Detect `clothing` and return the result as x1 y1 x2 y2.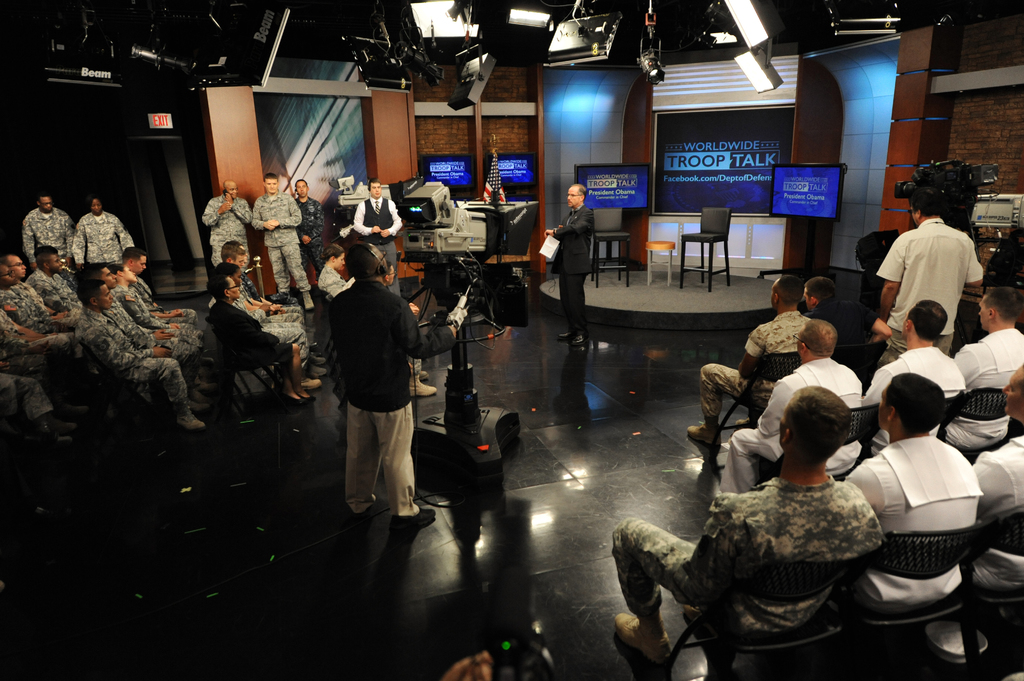
31 203 75 262.
